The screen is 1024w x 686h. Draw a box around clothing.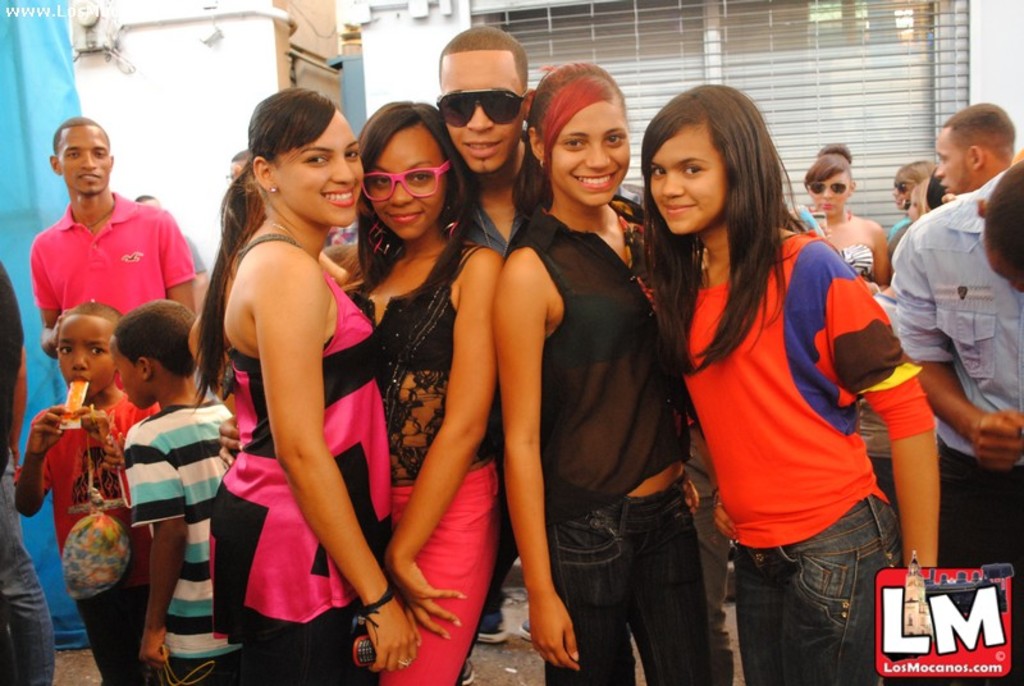
l=902, t=168, r=1023, b=563.
